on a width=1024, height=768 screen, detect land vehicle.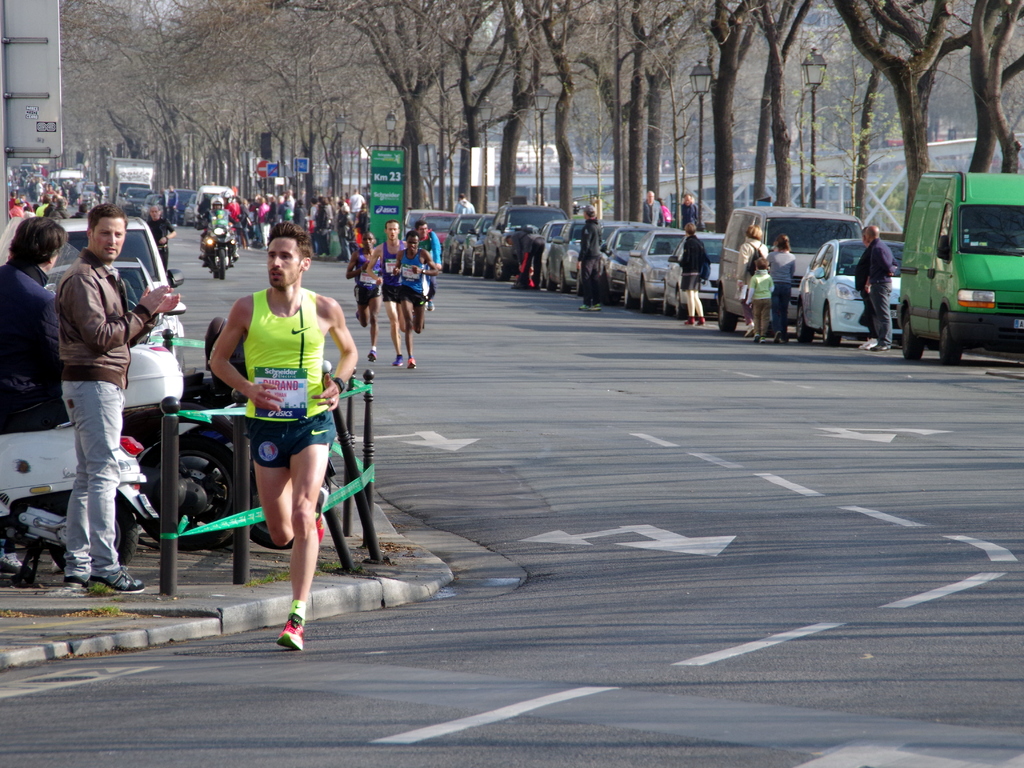
BBox(123, 340, 247, 550).
